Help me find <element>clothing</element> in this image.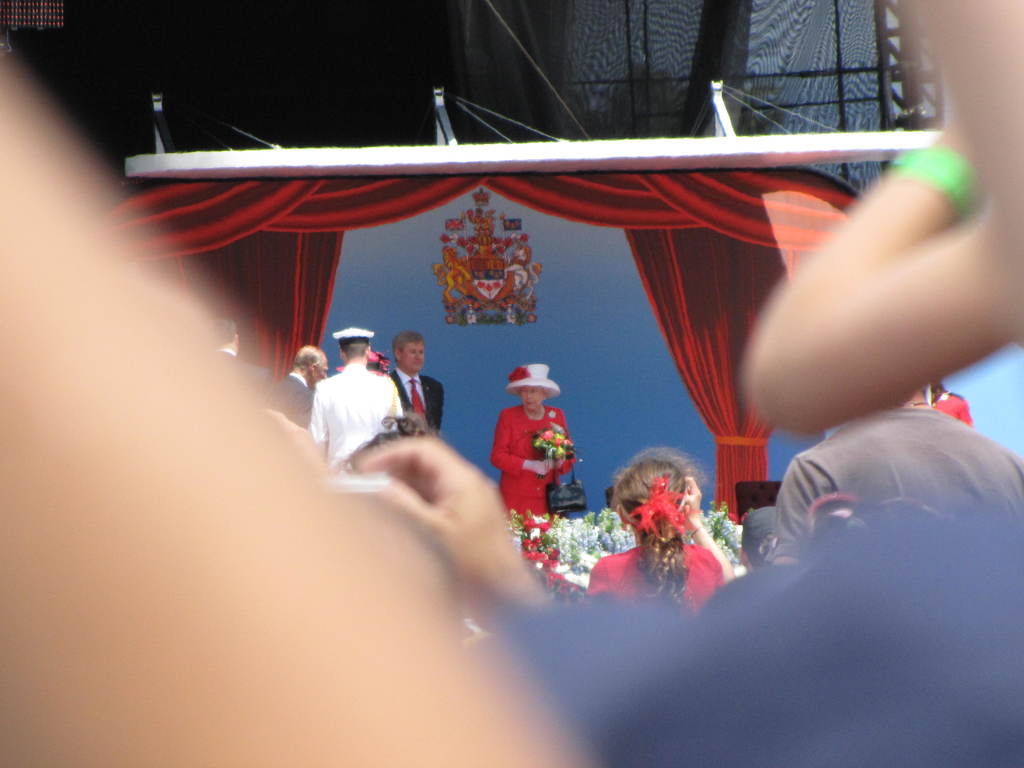
Found it: [left=584, top=543, right=723, bottom=620].
